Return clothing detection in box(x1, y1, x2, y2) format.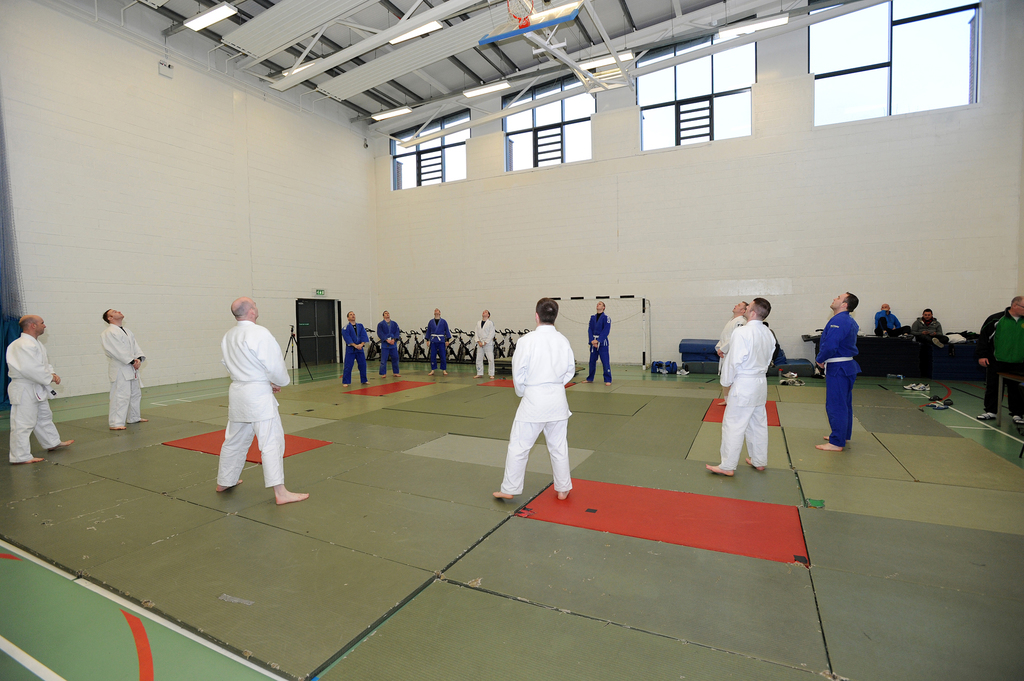
box(430, 319, 448, 373).
